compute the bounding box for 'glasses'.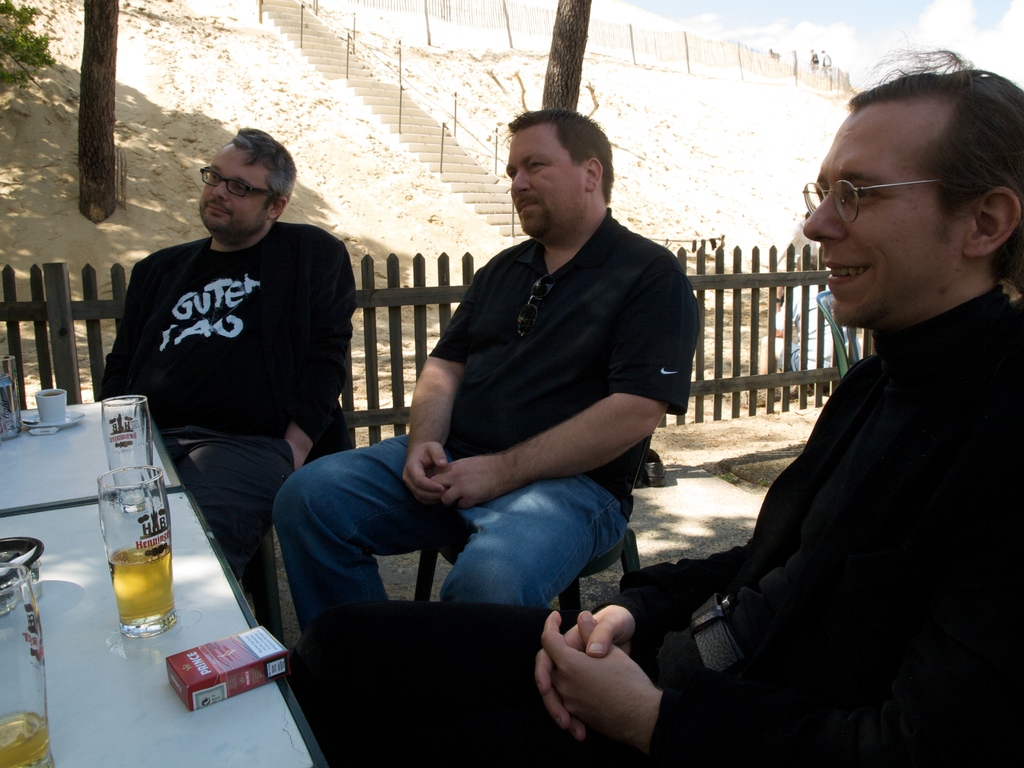
811,157,951,220.
